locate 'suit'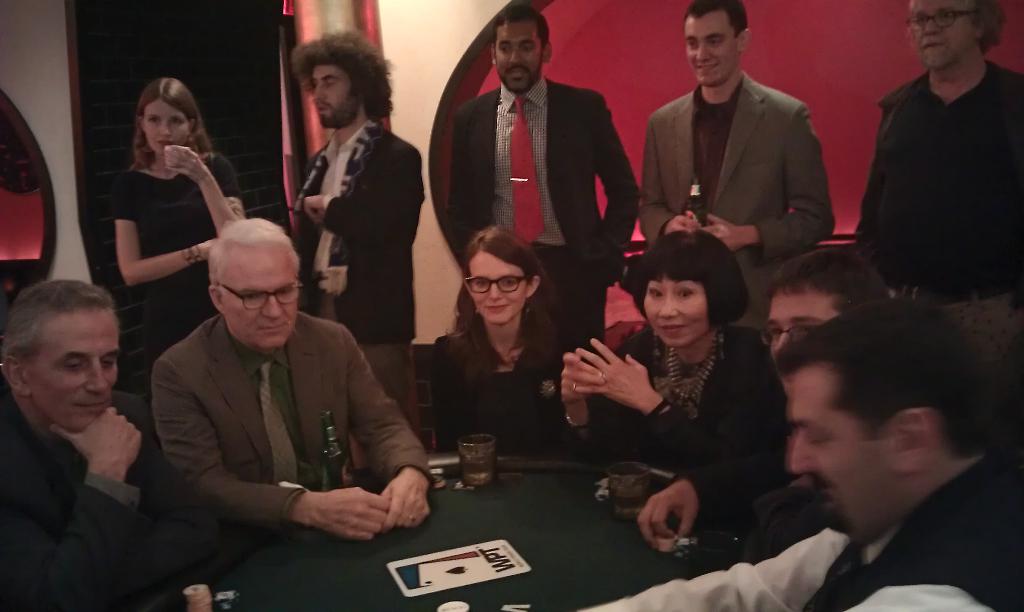
bbox(420, 331, 609, 461)
